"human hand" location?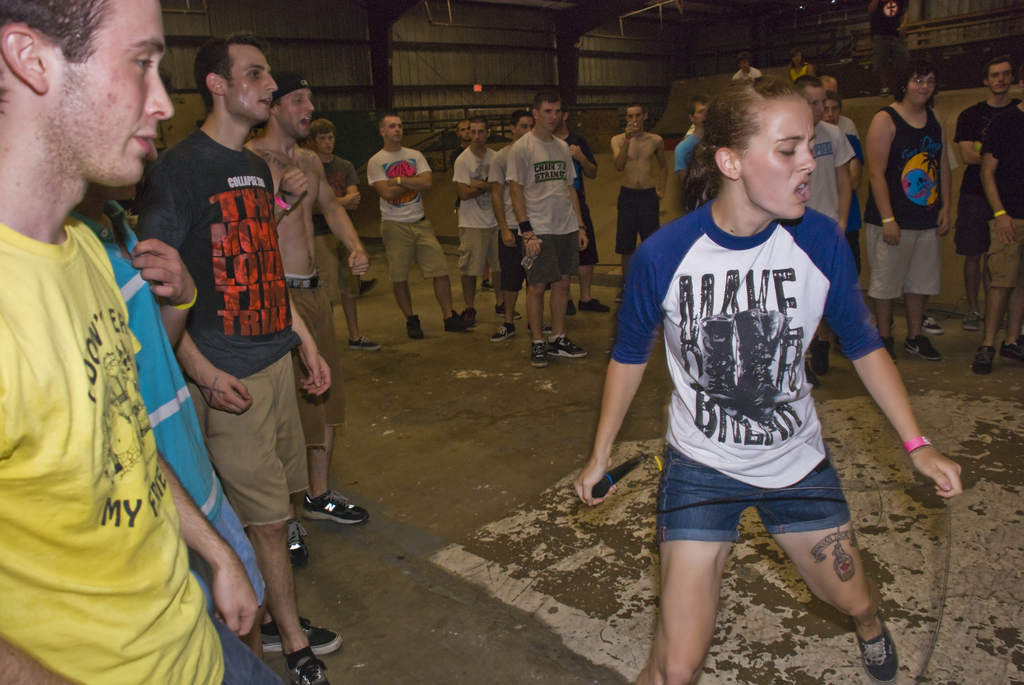
crop(993, 214, 1019, 248)
